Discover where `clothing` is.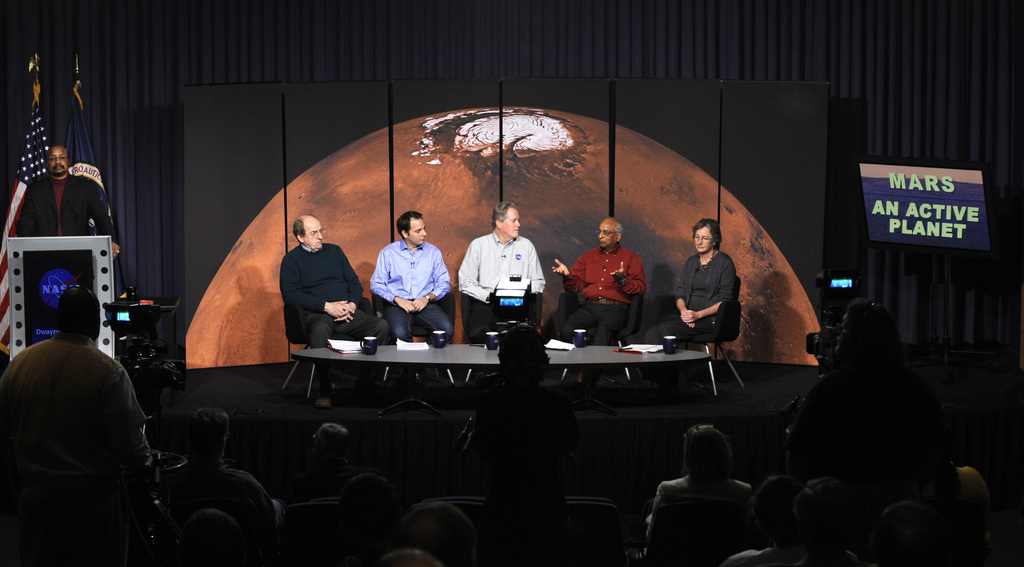
Discovered at (18, 173, 112, 238).
